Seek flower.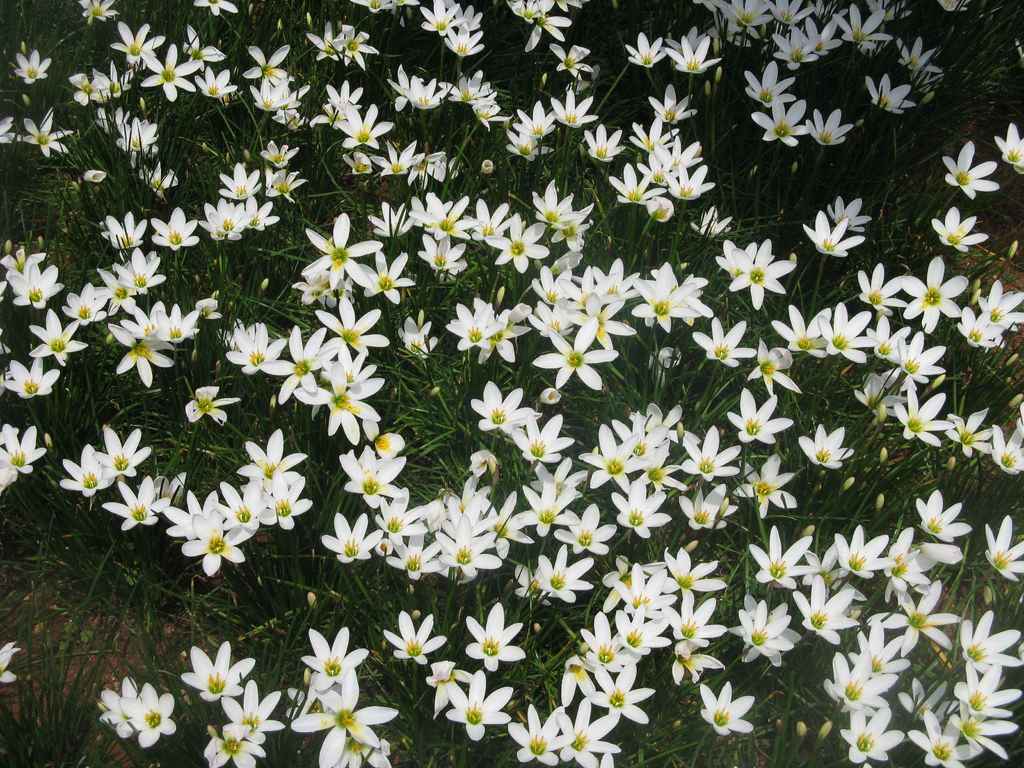
<bbox>837, 707, 907, 767</bbox>.
